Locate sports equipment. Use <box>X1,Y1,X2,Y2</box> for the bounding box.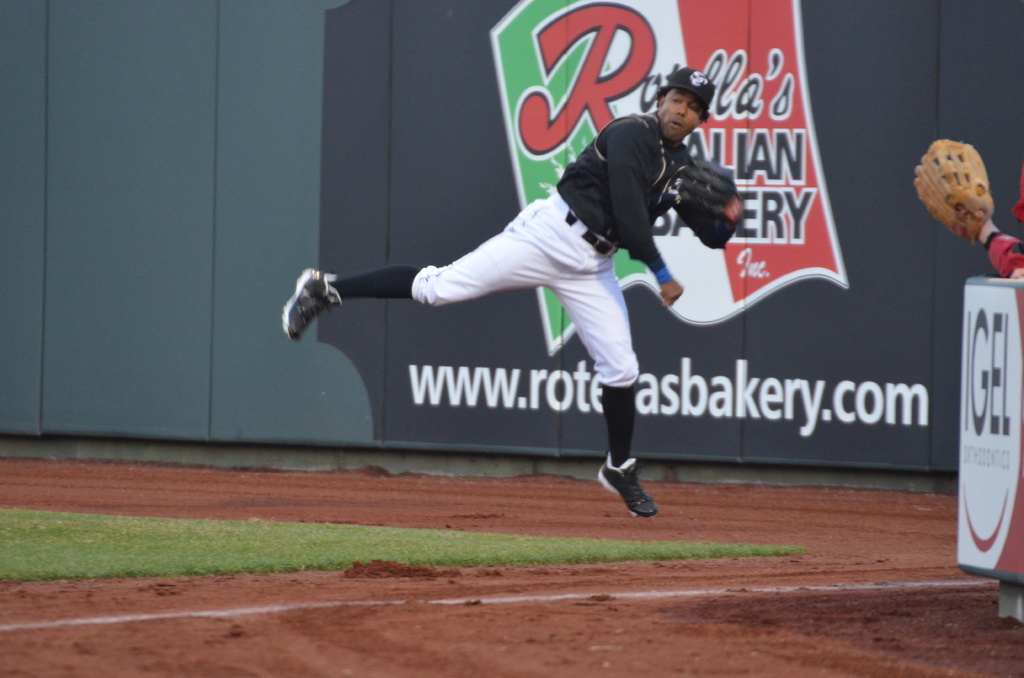
<box>917,139,995,243</box>.
